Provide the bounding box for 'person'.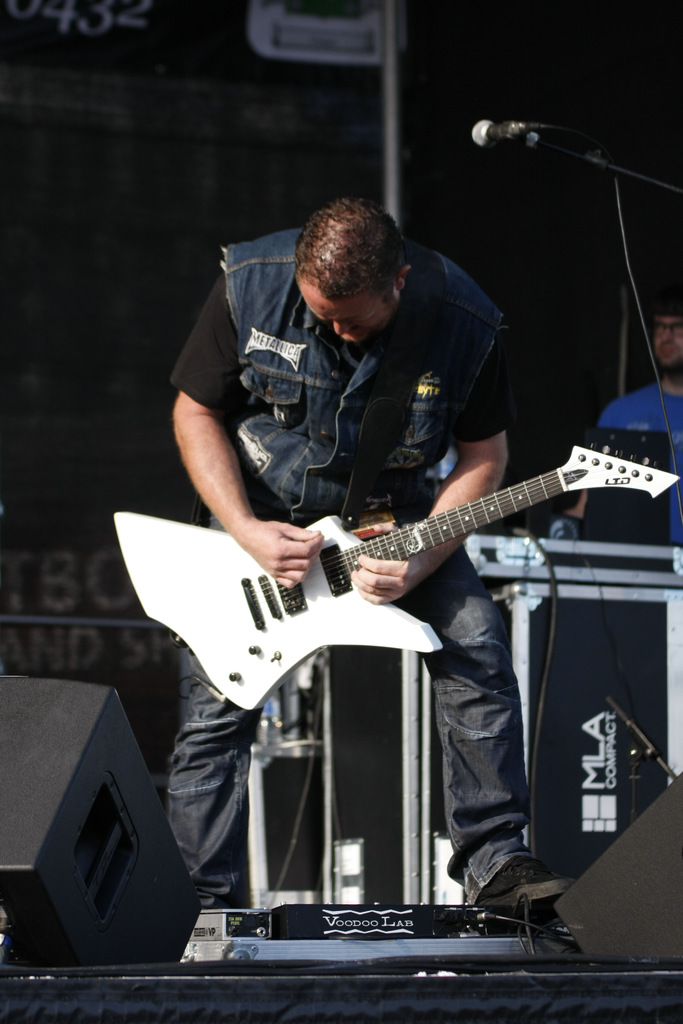
rect(588, 291, 682, 545).
